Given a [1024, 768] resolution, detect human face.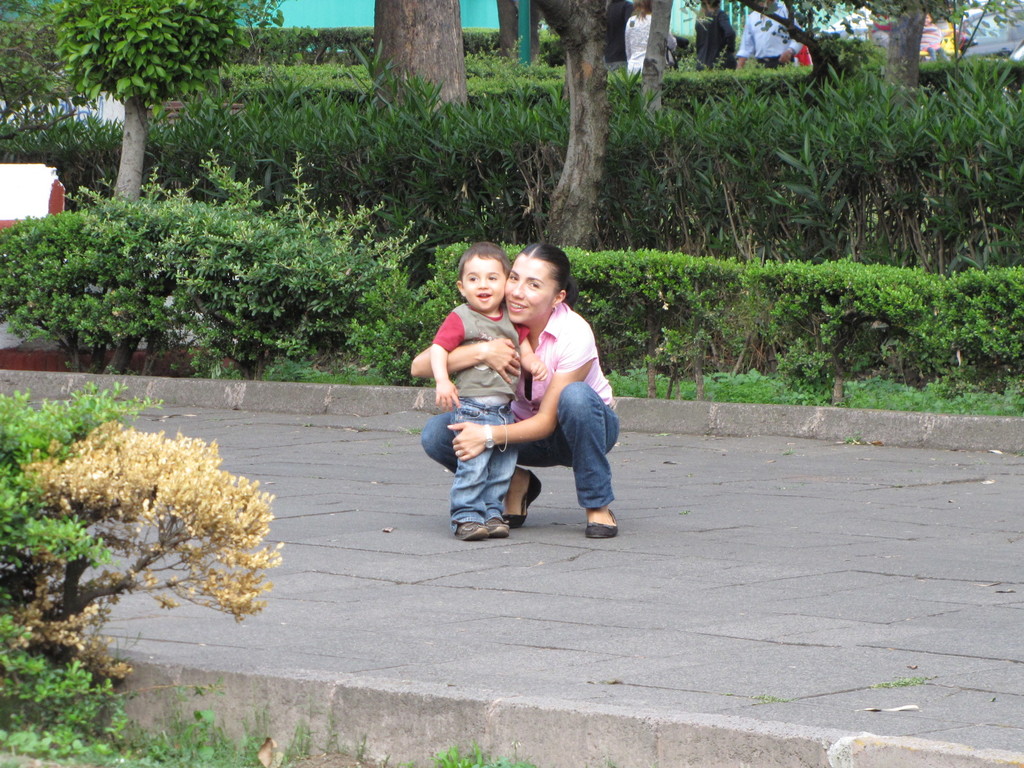
Rect(462, 256, 506, 311).
